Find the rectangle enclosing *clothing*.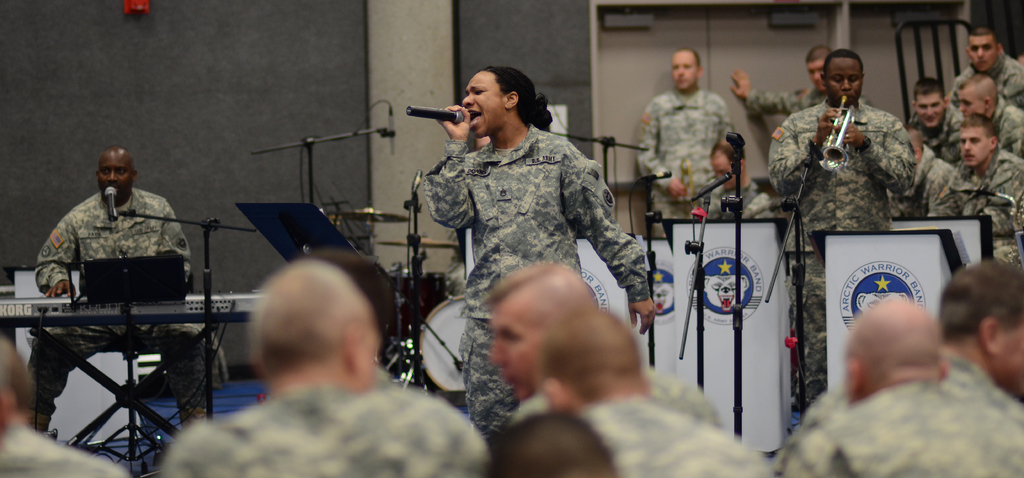
(x1=771, y1=351, x2=1023, y2=477).
